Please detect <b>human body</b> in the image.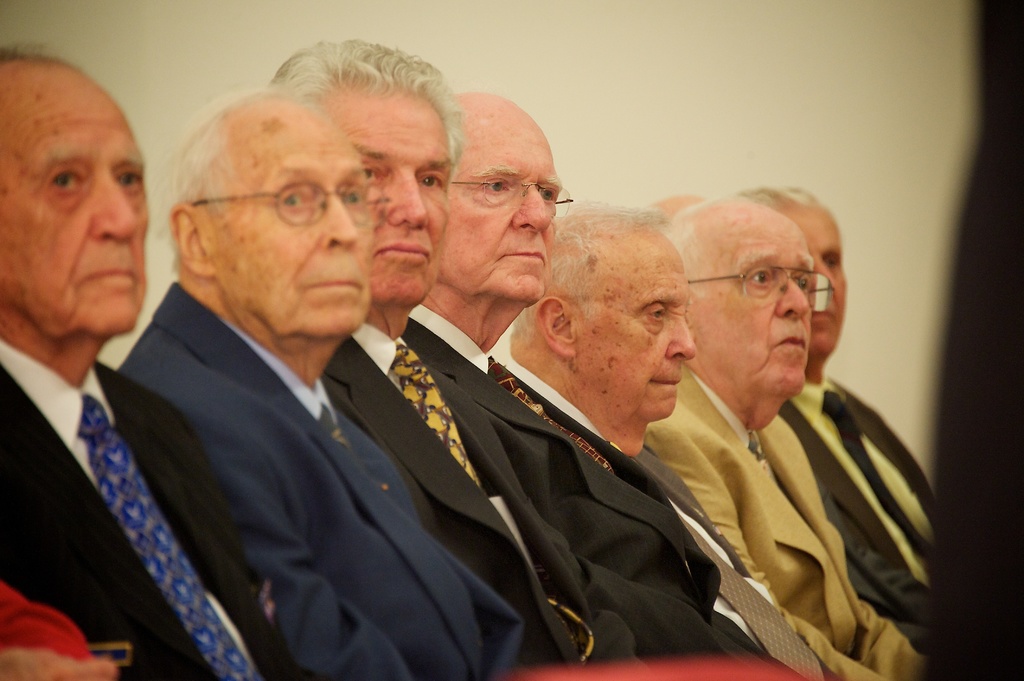
region(323, 319, 693, 673).
